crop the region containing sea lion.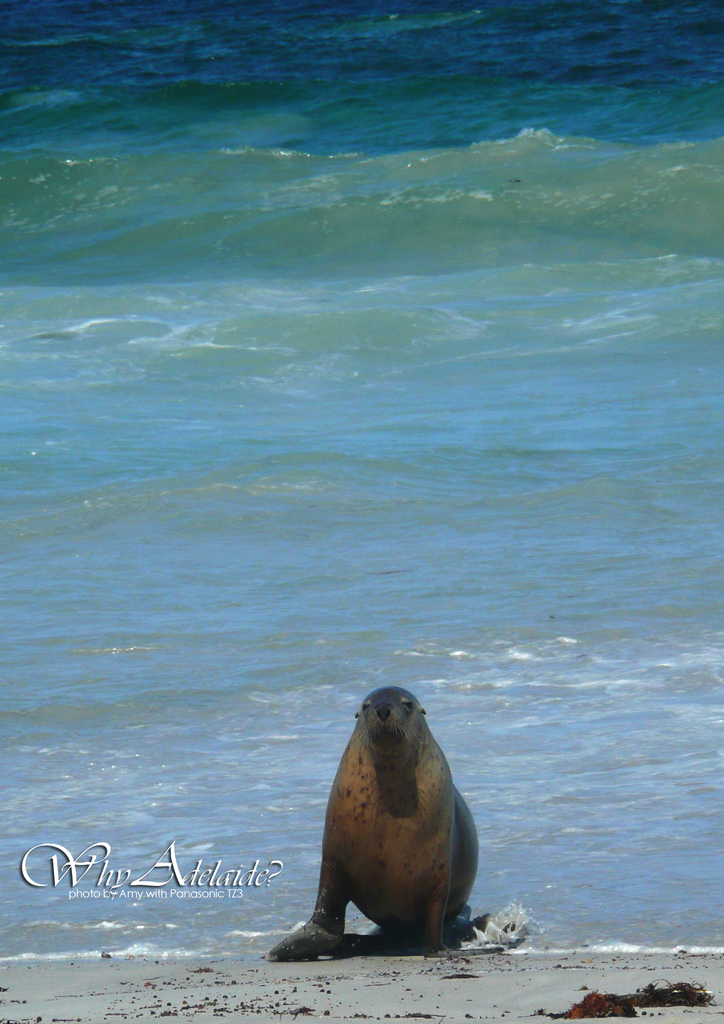
Crop region: left=277, top=691, right=498, bottom=966.
